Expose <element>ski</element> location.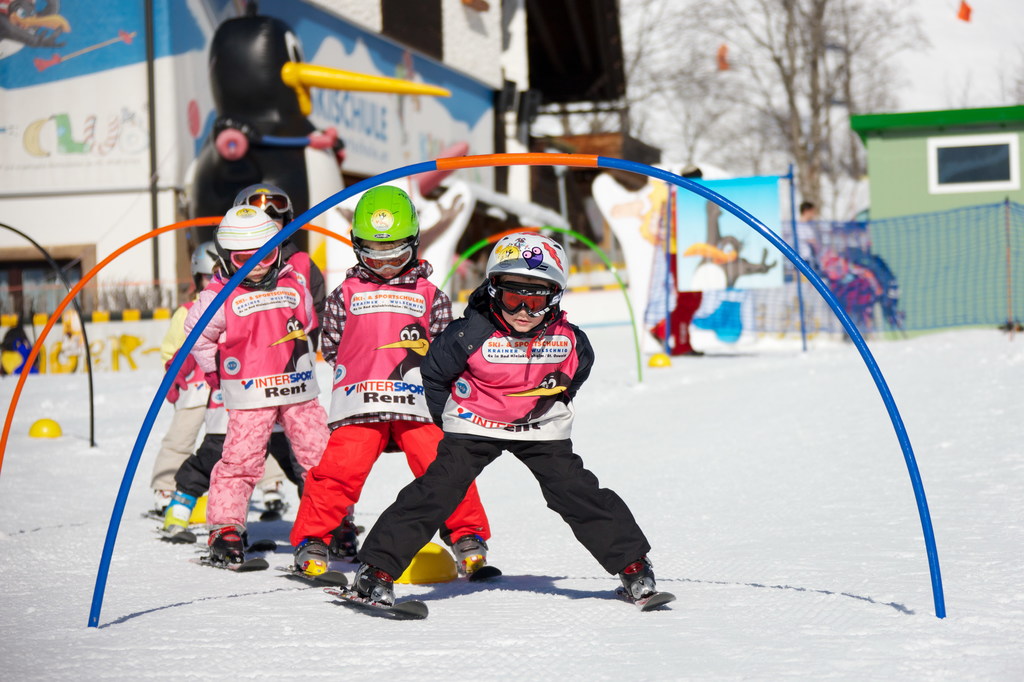
Exposed at bbox=(310, 570, 446, 628).
